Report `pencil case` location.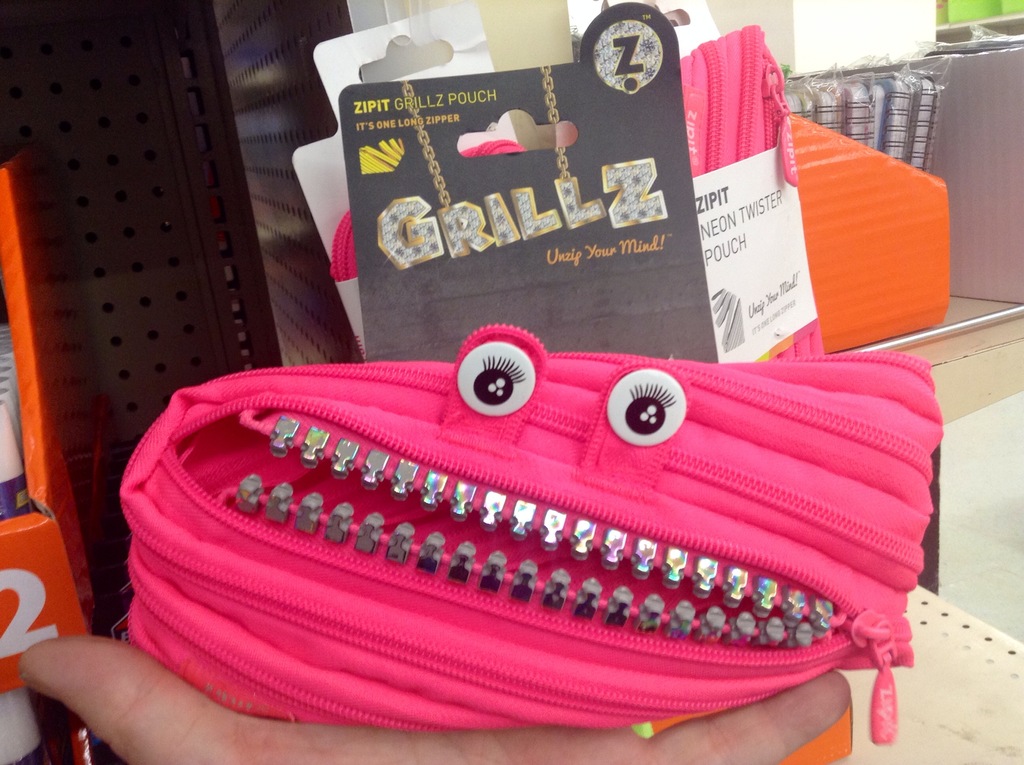
Report: 115:319:948:743.
